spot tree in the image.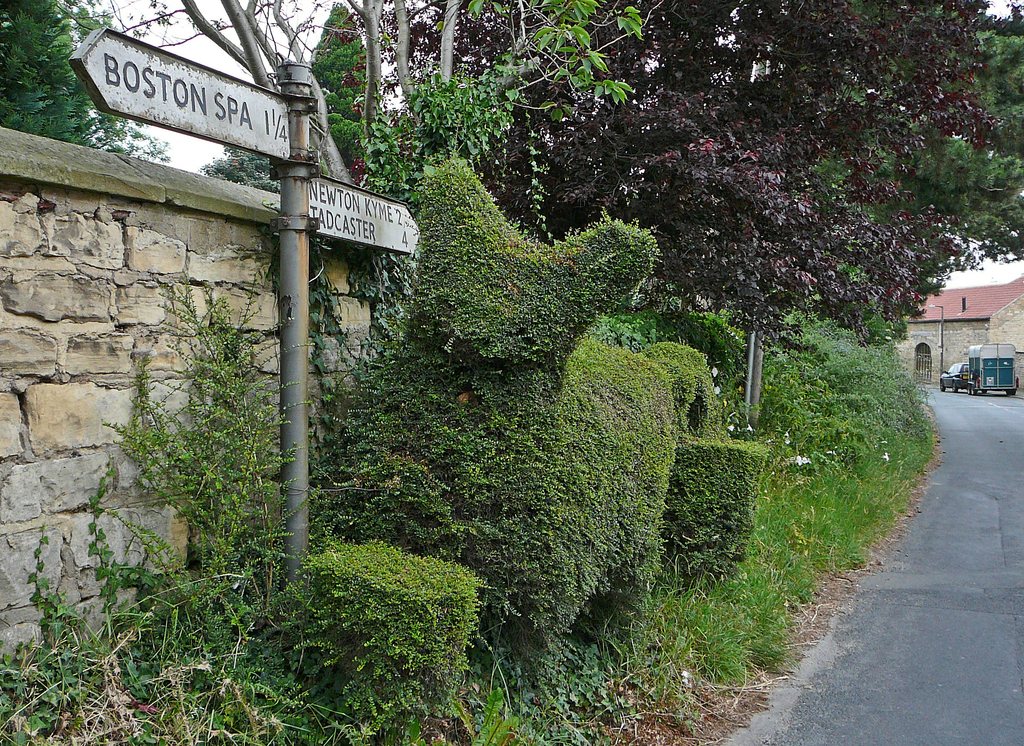
tree found at x1=386, y1=0, x2=1023, y2=355.
